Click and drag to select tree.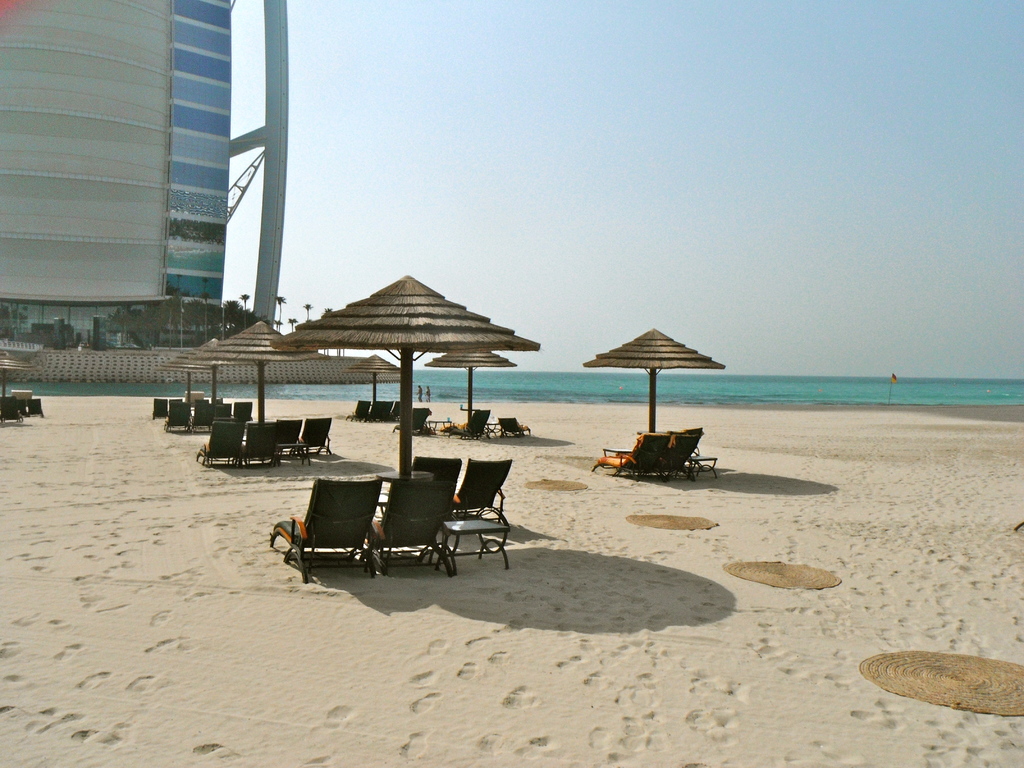
Selection: (175,299,209,348).
